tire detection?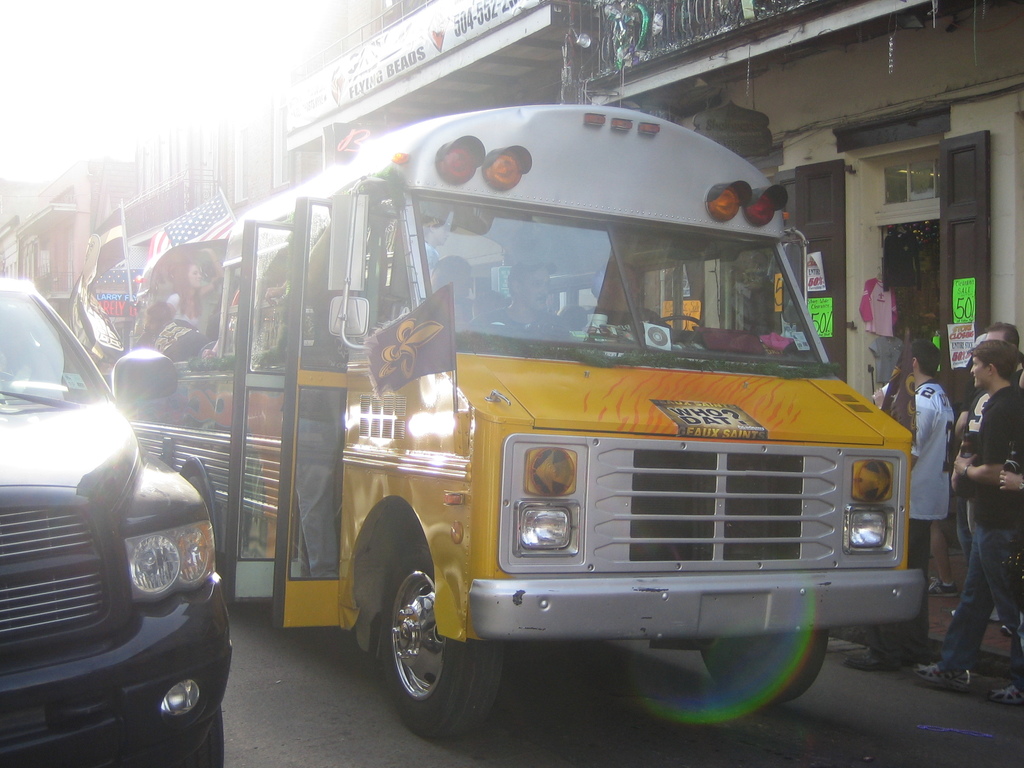
pyautogui.locateOnScreen(138, 705, 225, 767)
